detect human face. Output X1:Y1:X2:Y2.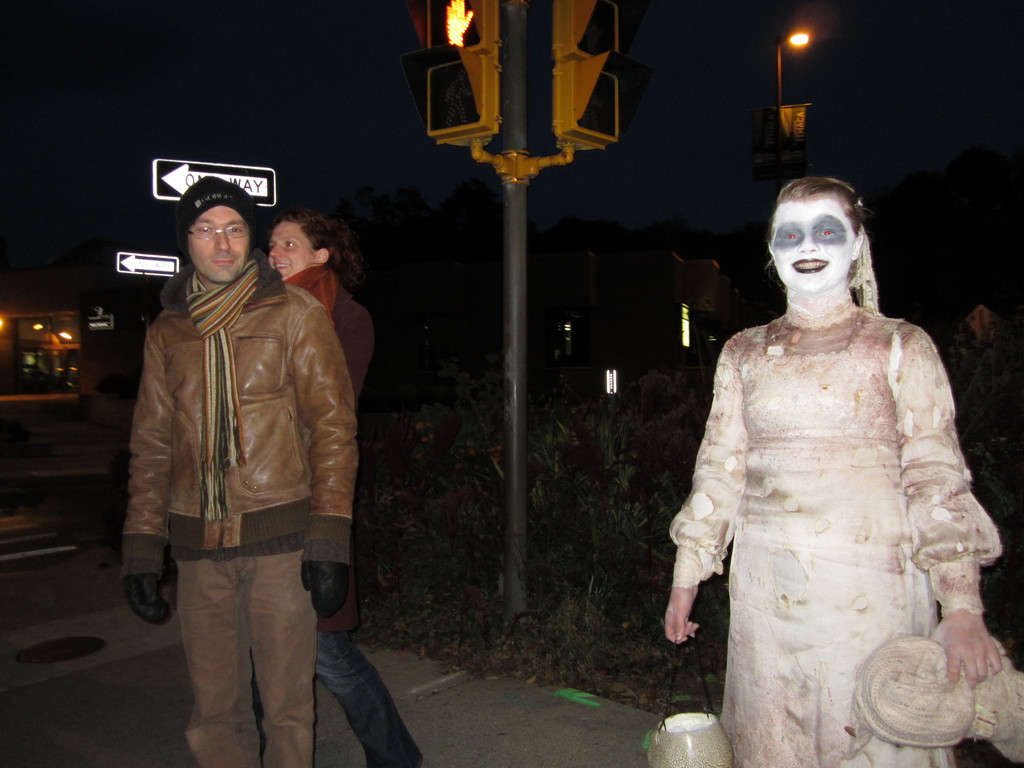
269:222:313:280.
